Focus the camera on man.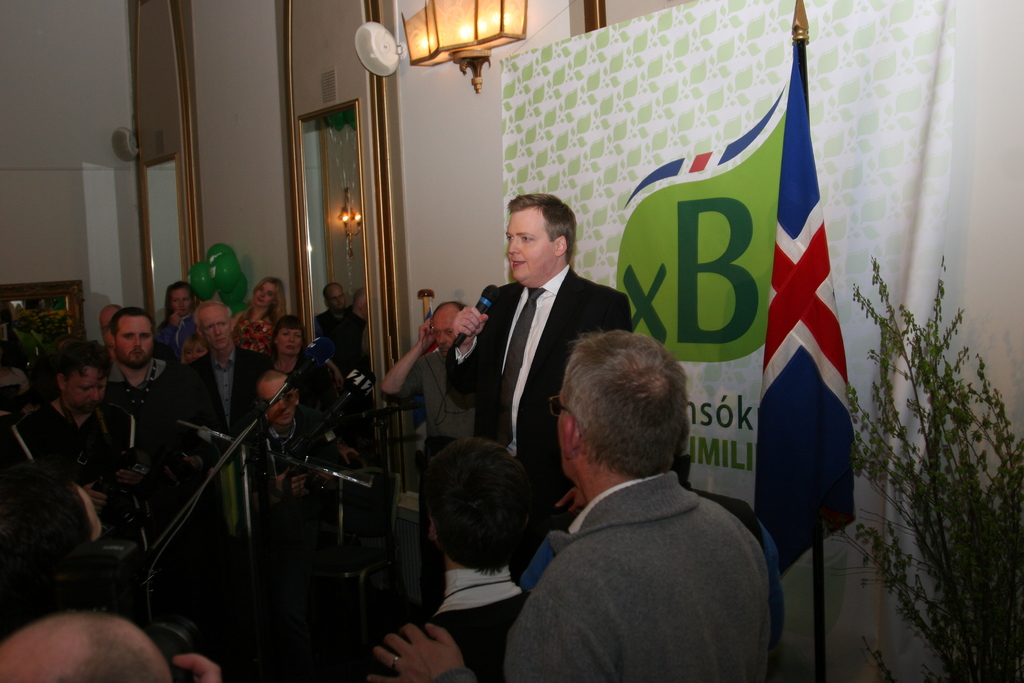
Focus region: 371, 333, 768, 682.
